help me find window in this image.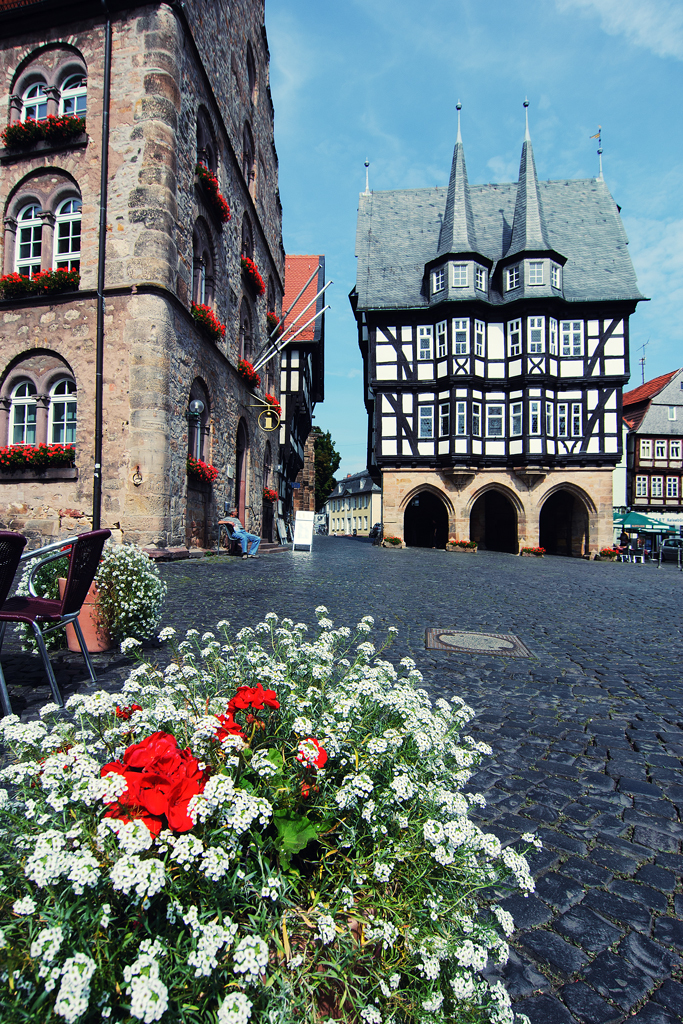
Found it: detection(568, 400, 583, 435).
